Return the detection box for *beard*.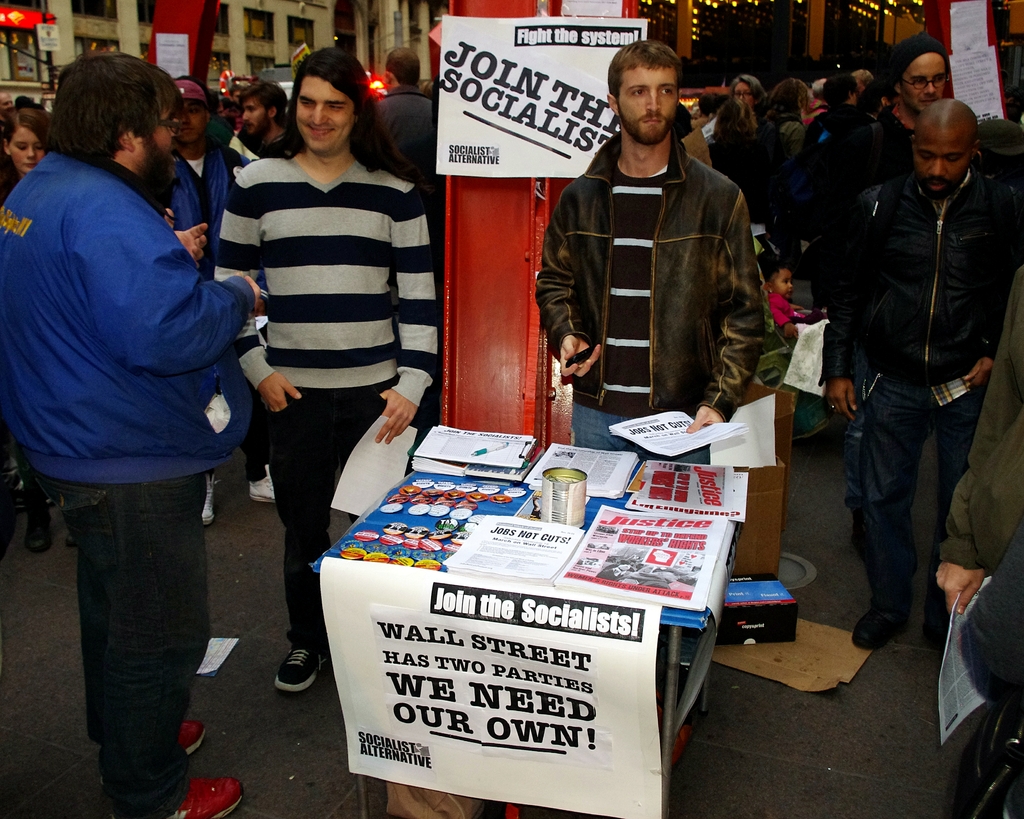
{"left": 138, "top": 142, "right": 176, "bottom": 198}.
